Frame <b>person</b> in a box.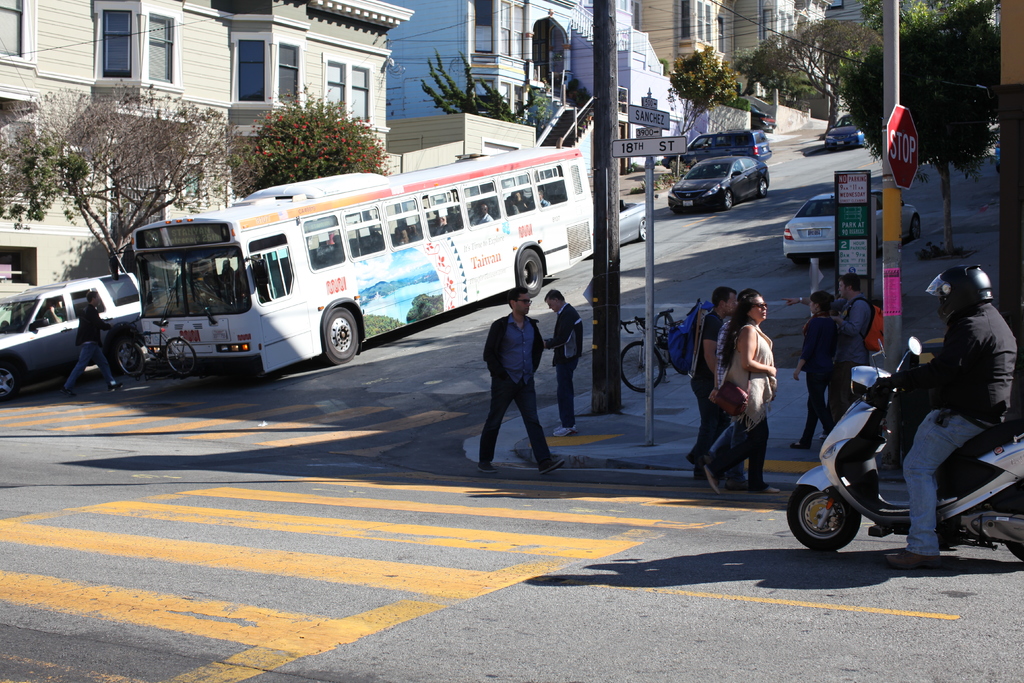
<region>861, 261, 1023, 566</region>.
